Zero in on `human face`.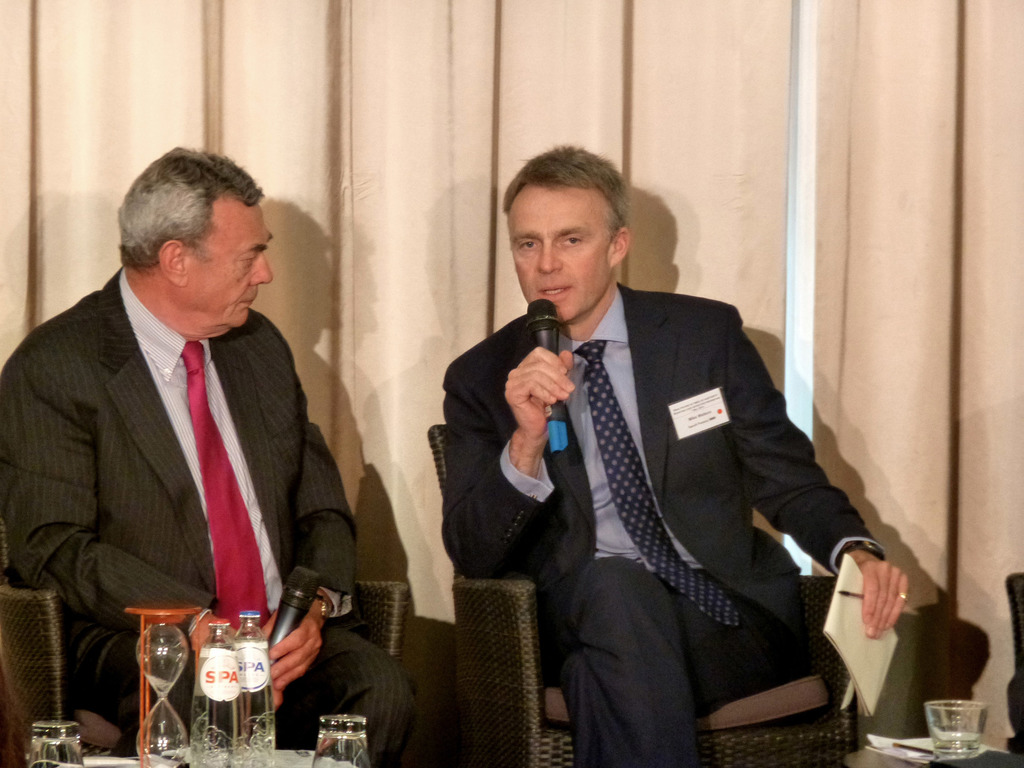
Zeroed in: 508 196 612 319.
